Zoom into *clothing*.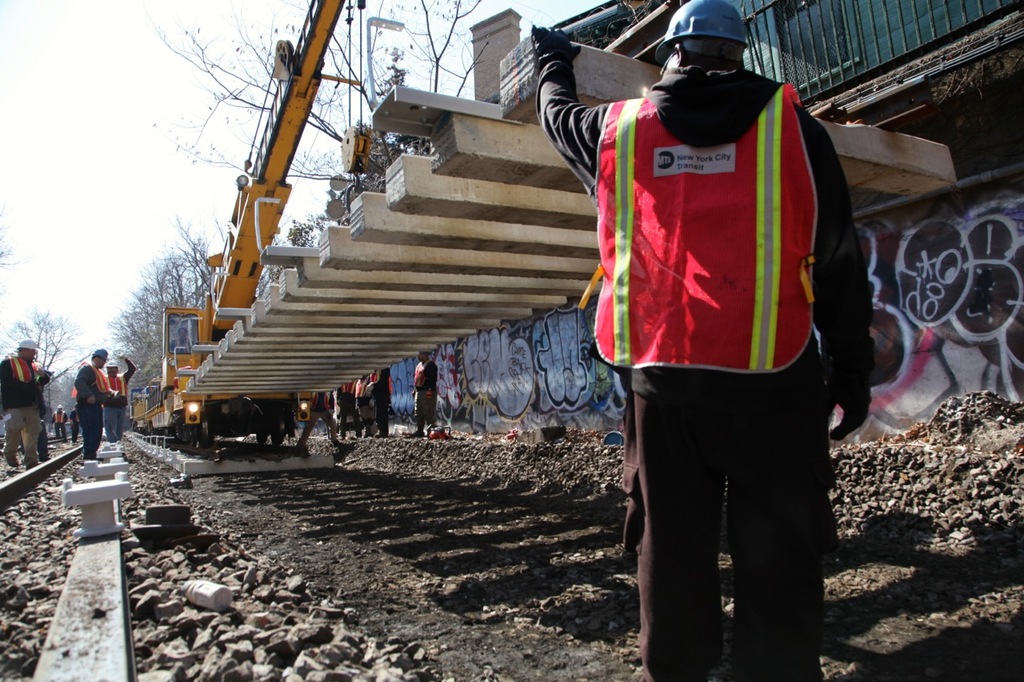
Zoom target: bbox=(538, 58, 875, 681).
